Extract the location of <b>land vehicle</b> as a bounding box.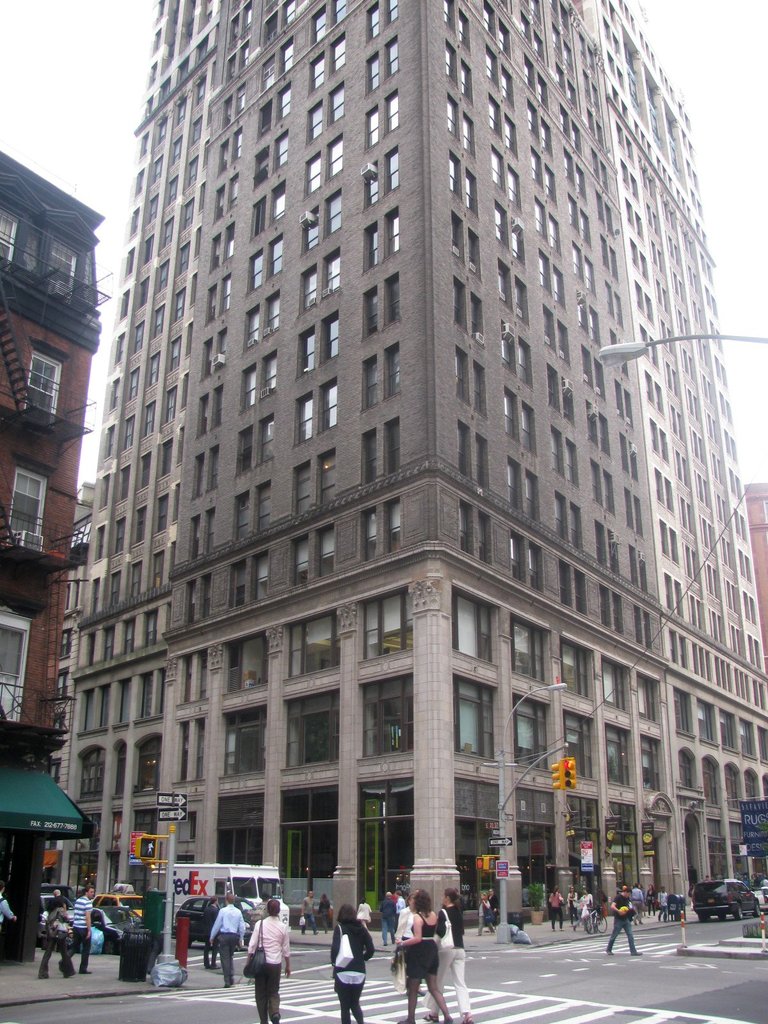
crop(161, 861, 294, 933).
